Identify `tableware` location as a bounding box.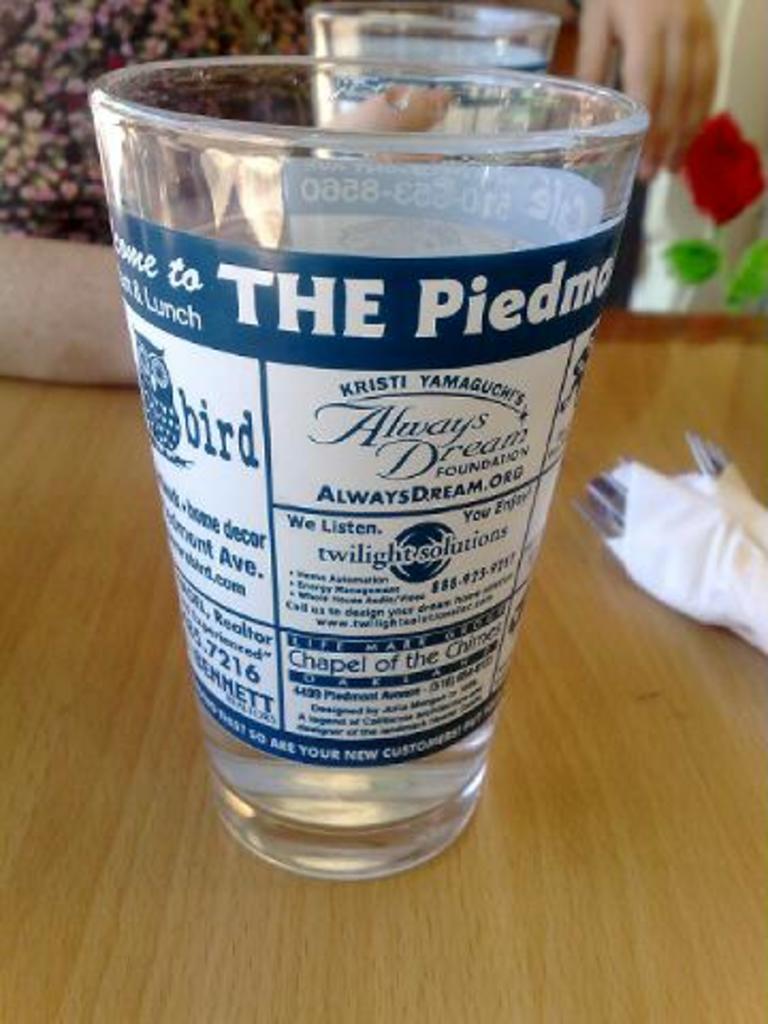
region(87, 73, 619, 830).
